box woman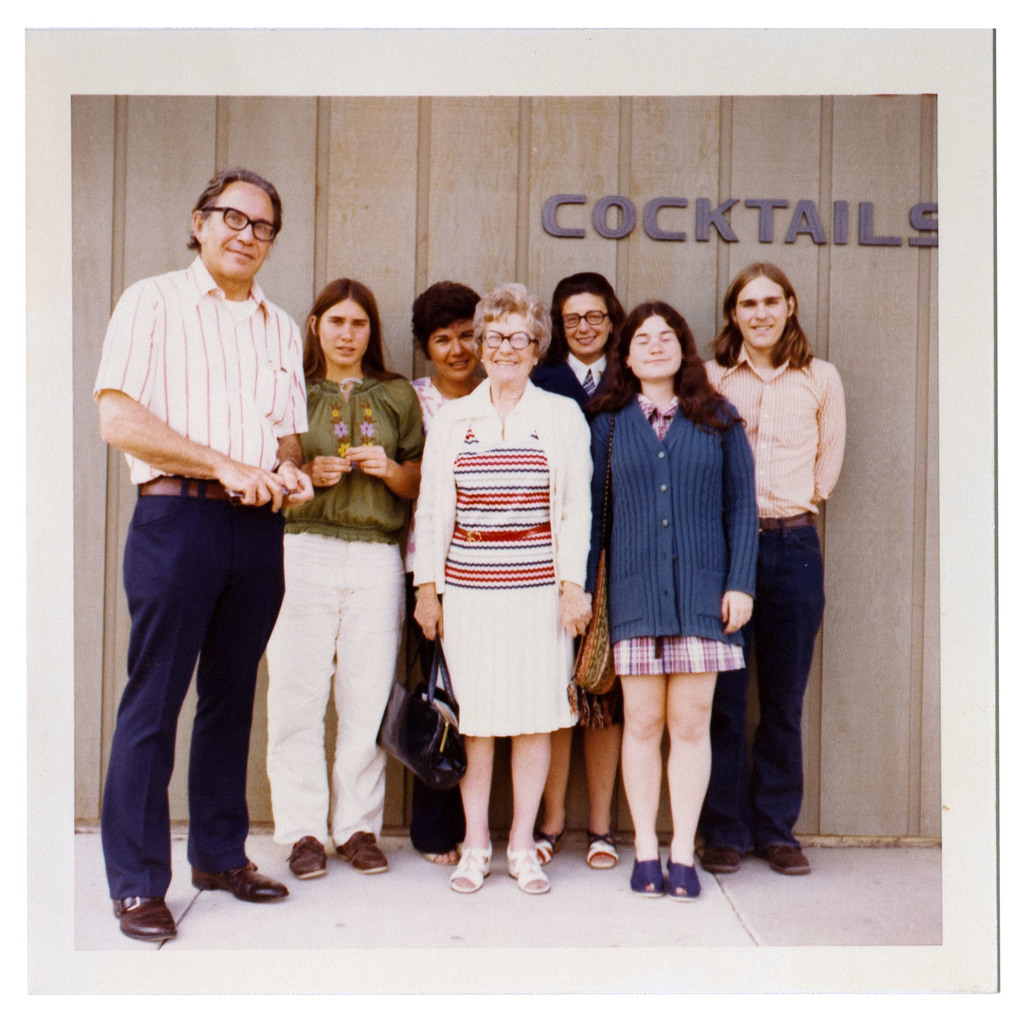
rect(602, 300, 762, 900)
